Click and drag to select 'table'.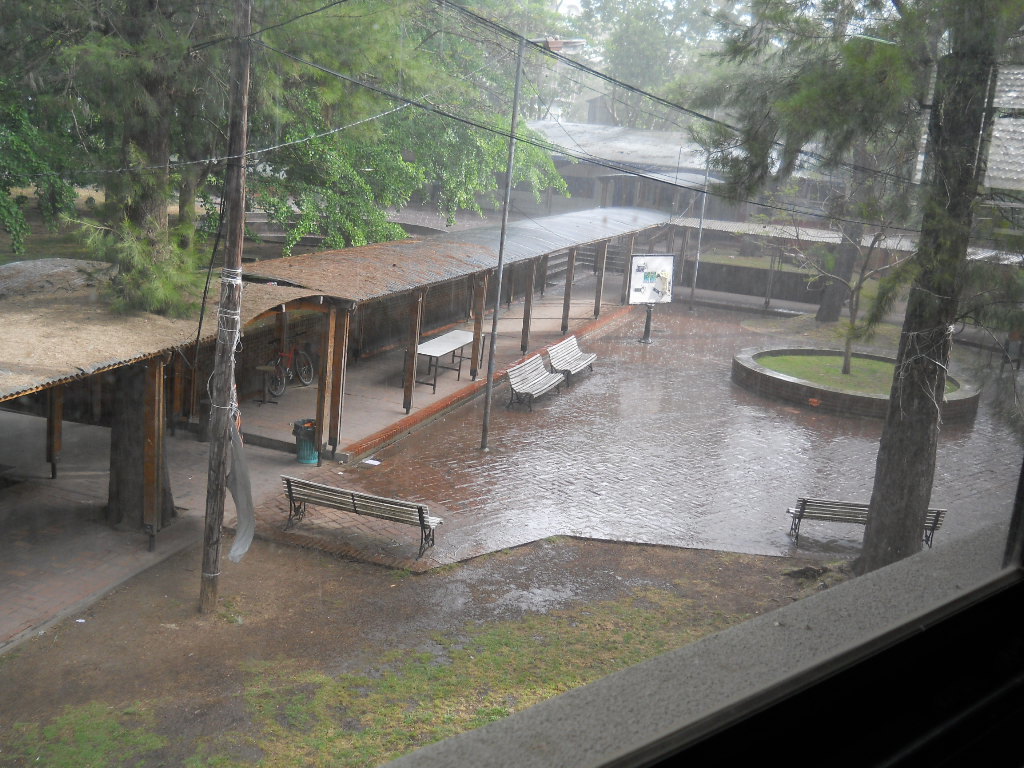
Selection: 794:497:945:532.
